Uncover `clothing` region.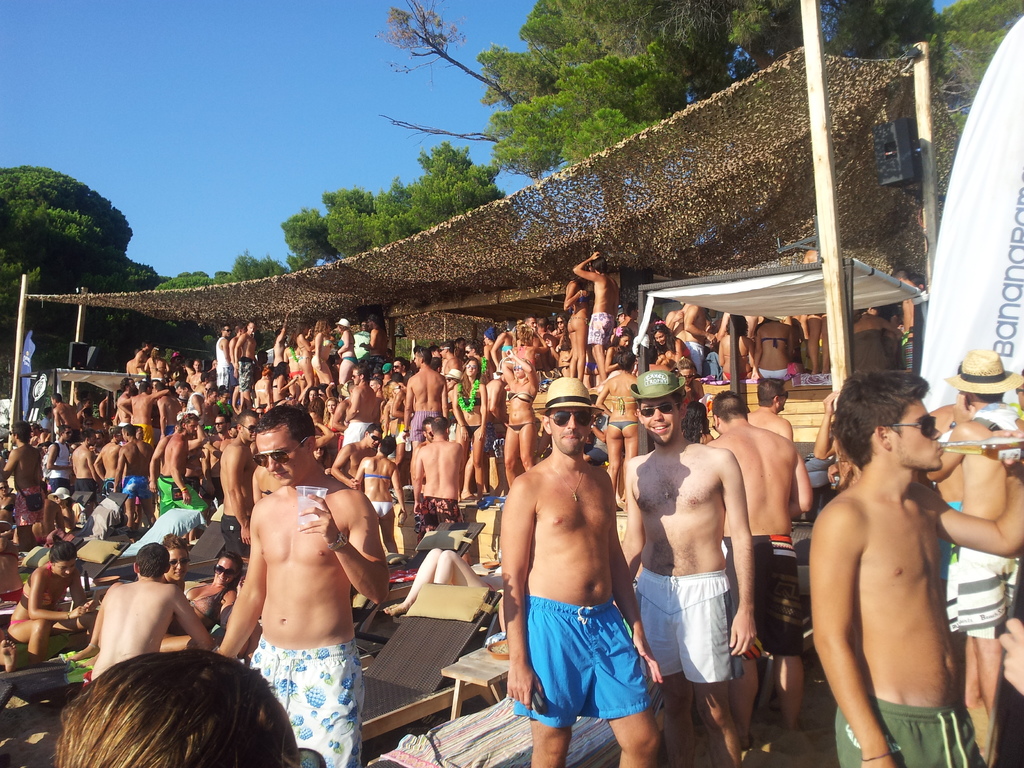
Uncovered: x1=150, y1=476, x2=202, y2=527.
